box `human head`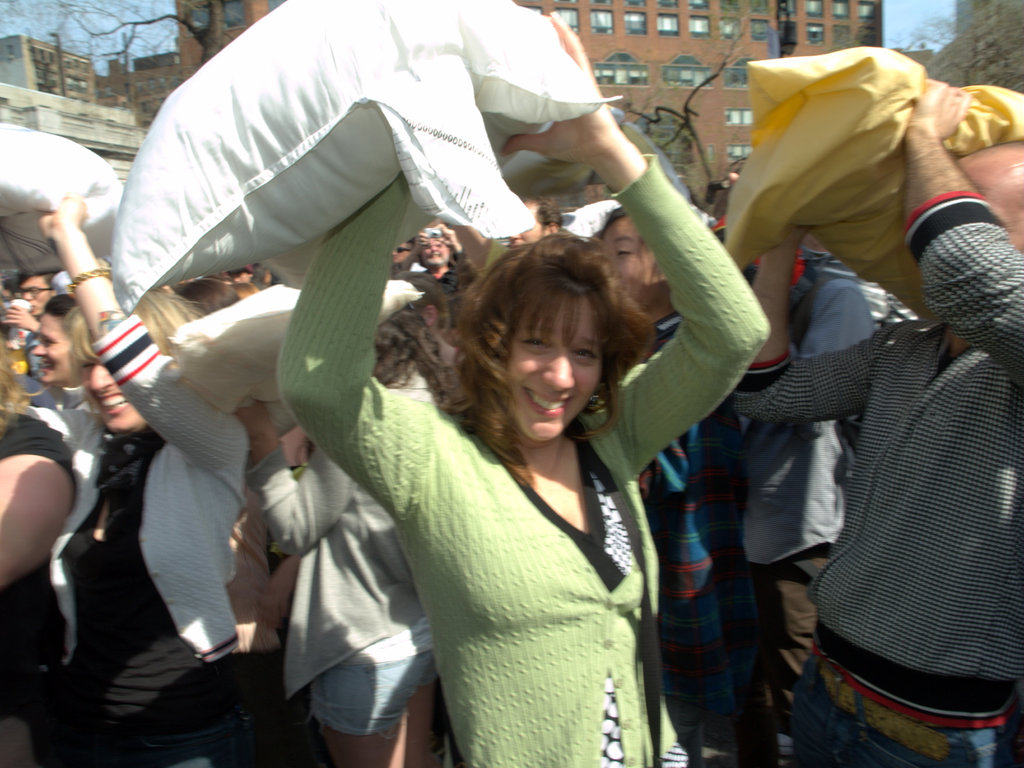
pyautogui.locateOnScreen(463, 247, 646, 466)
